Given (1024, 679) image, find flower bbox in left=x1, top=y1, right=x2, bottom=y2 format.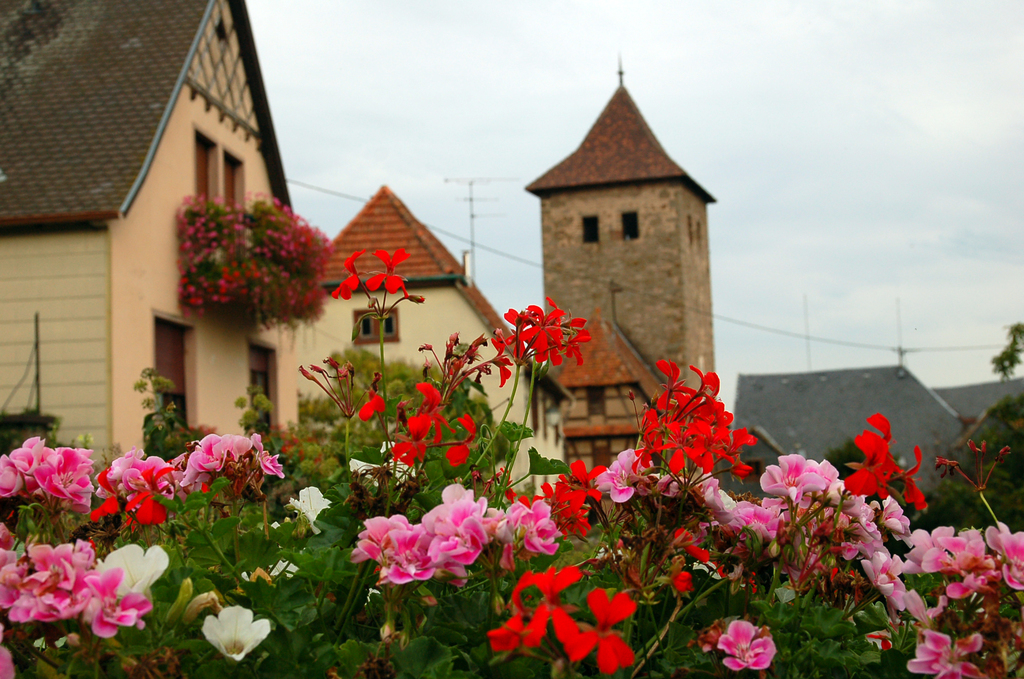
left=362, top=249, right=410, bottom=300.
